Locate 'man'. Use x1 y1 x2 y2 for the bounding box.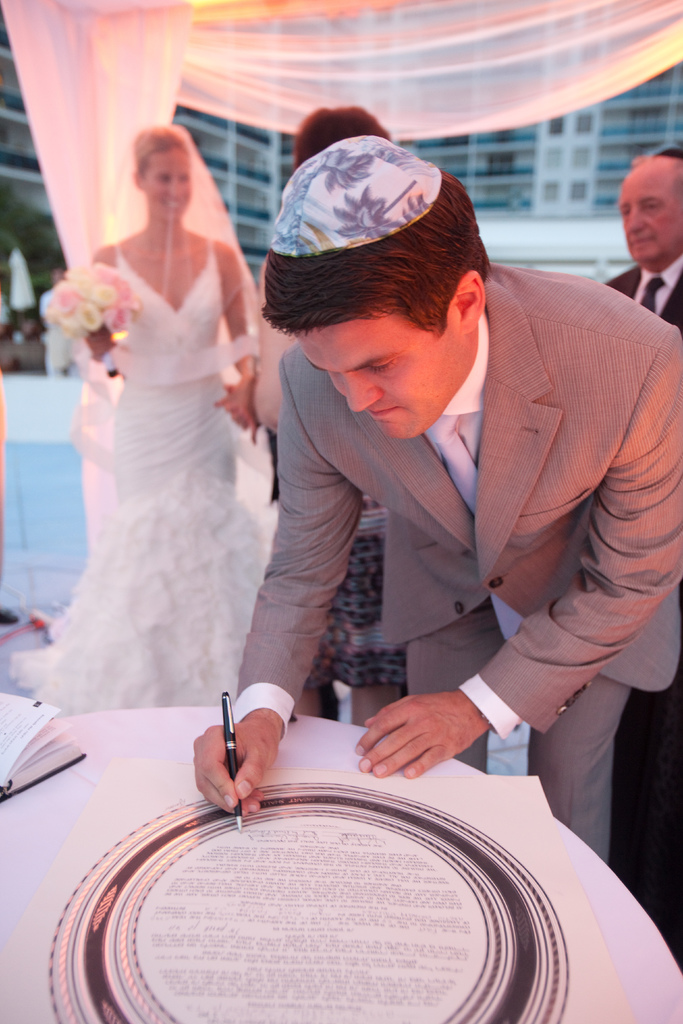
218 149 667 889.
